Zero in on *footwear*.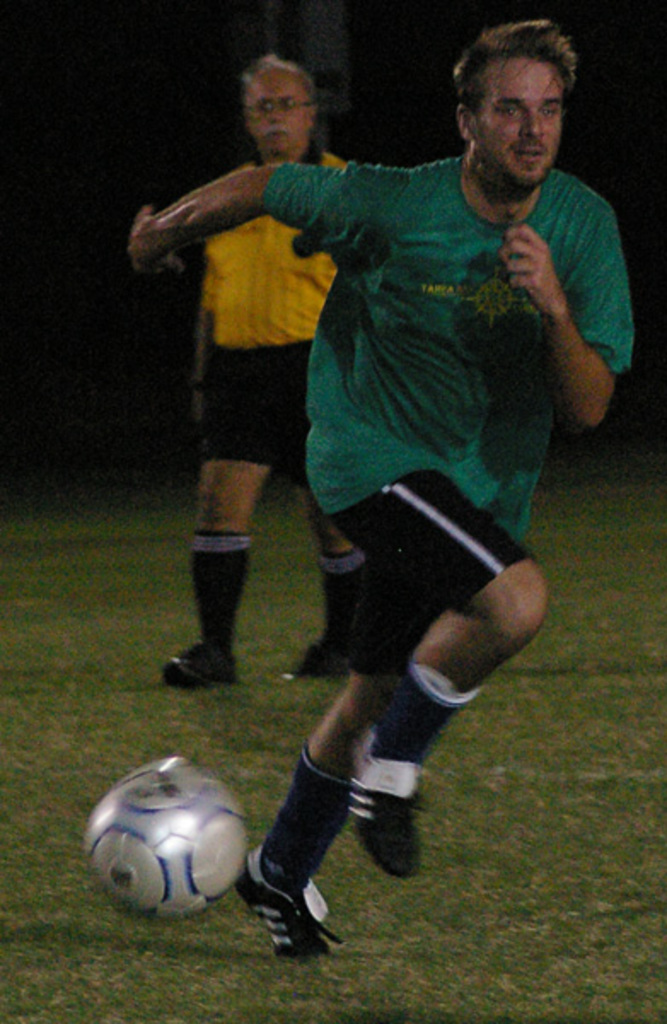
Zeroed in: <region>302, 638, 353, 676</region>.
